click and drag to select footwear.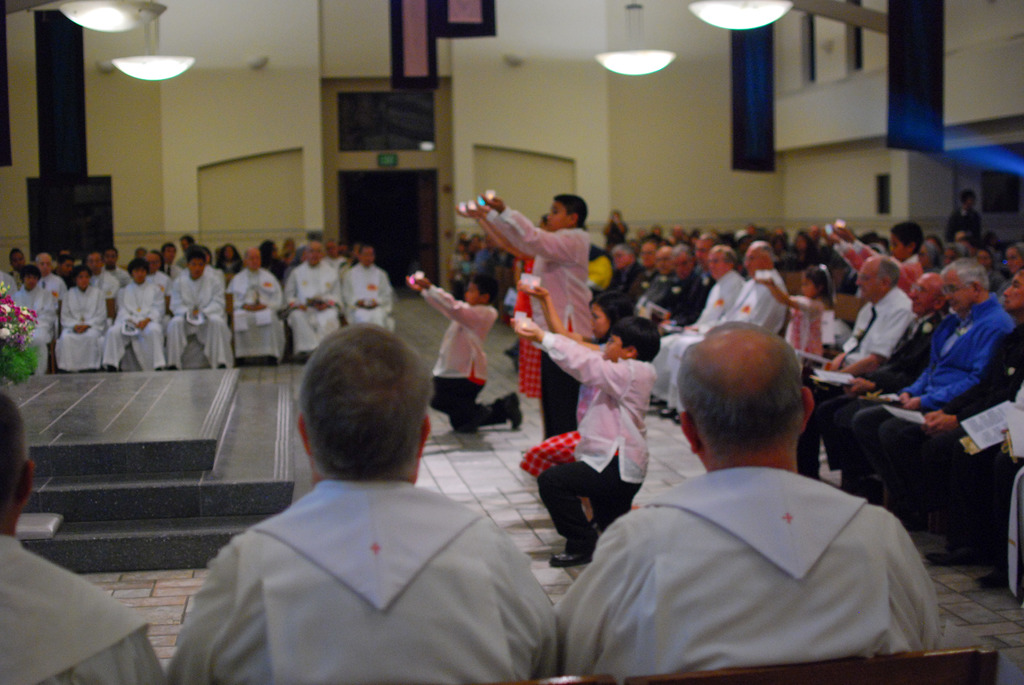
Selection: (662,404,676,418).
